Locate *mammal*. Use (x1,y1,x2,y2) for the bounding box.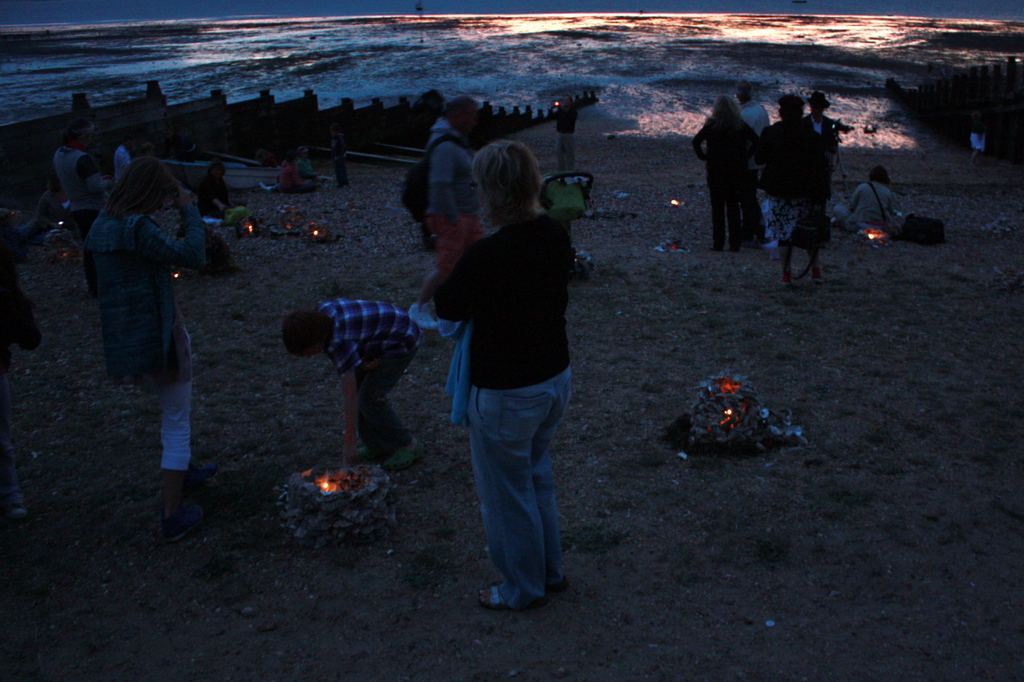
(281,301,417,473).
